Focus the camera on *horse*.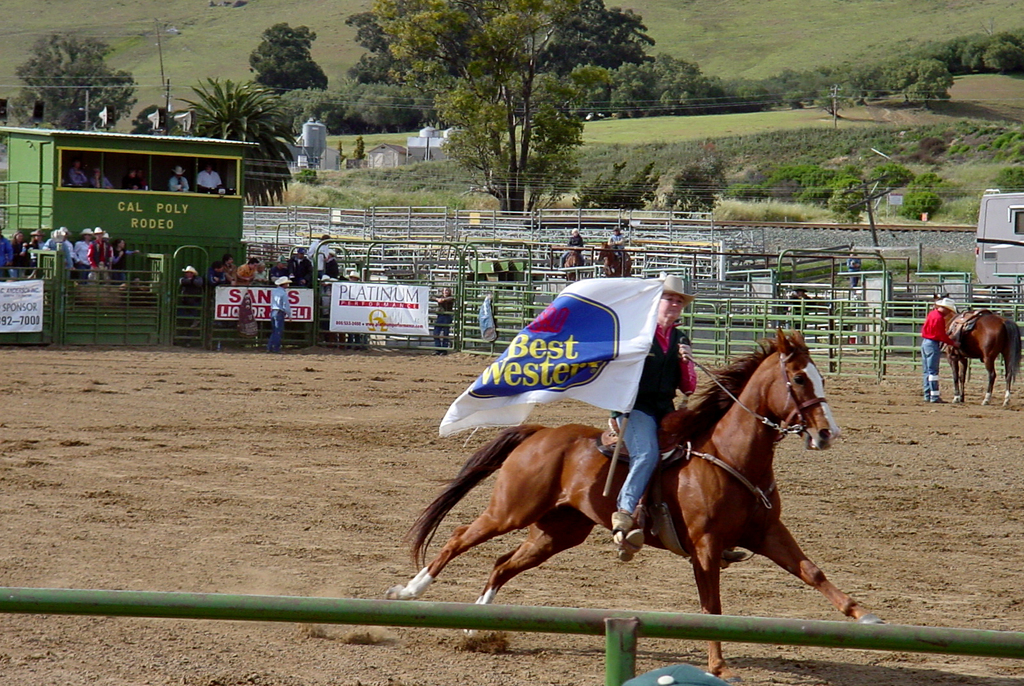
Focus region: {"left": 383, "top": 327, "right": 884, "bottom": 683}.
